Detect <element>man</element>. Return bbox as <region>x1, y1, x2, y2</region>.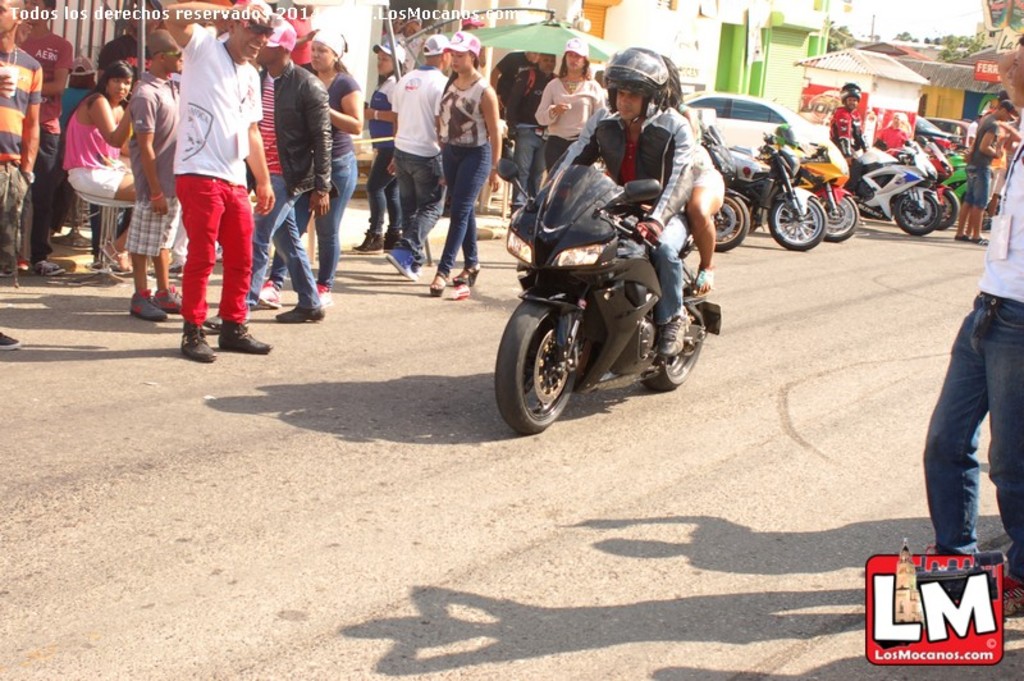
<region>247, 14, 335, 317</region>.
